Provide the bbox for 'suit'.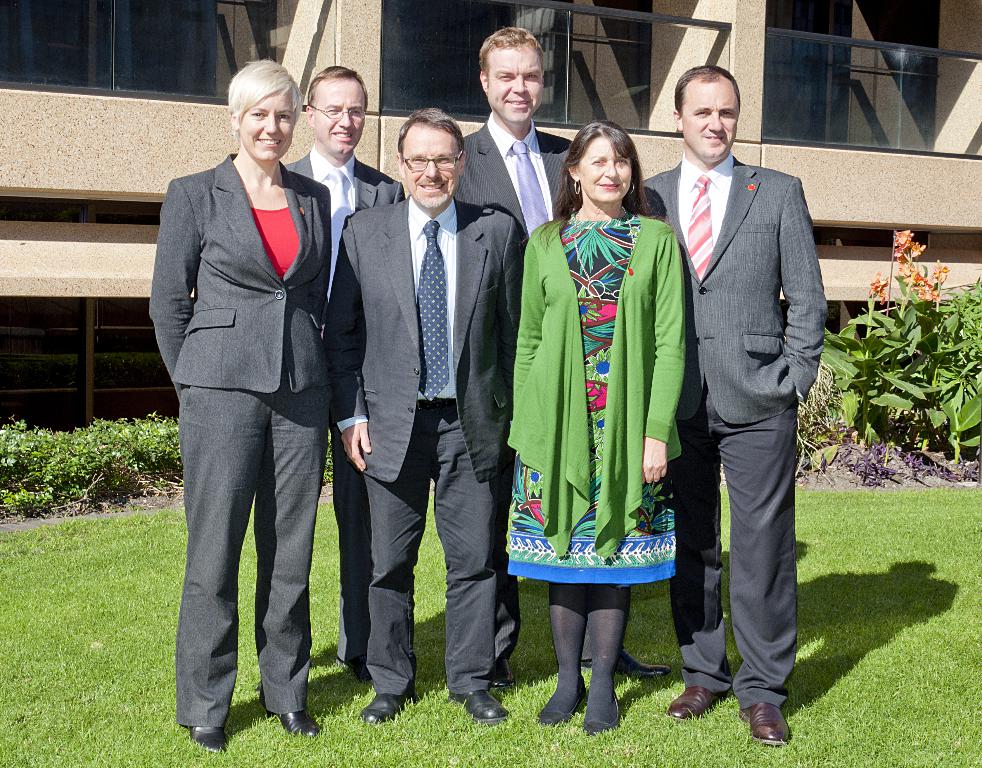
{"left": 456, "top": 109, "right": 578, "bottom": 662}.
